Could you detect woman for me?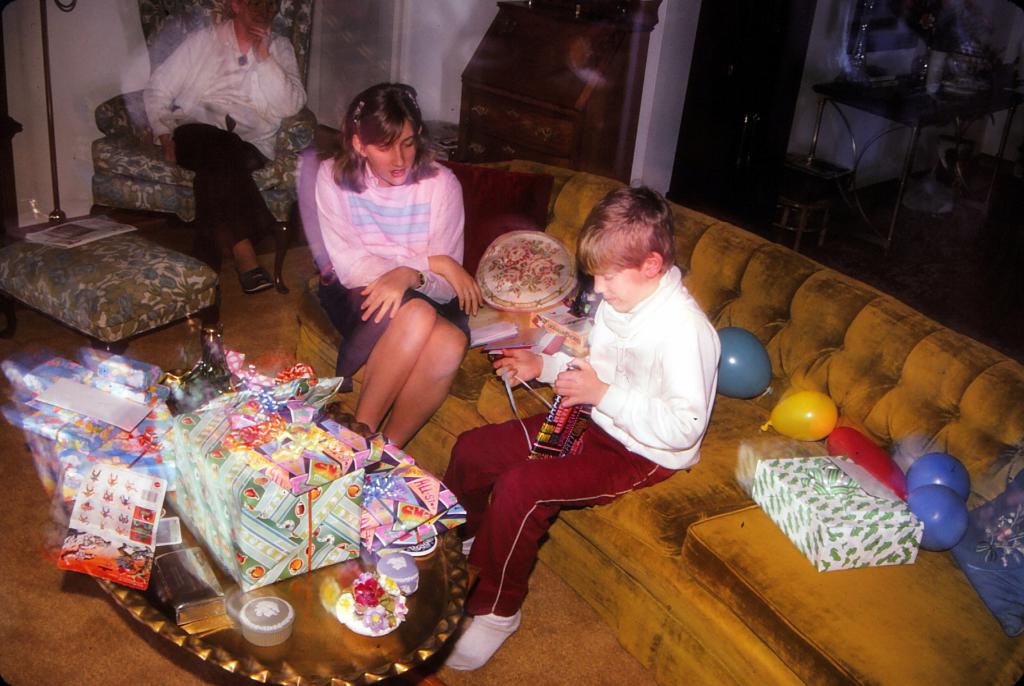
Detection result: bbox(128, 0, 321, 282).
